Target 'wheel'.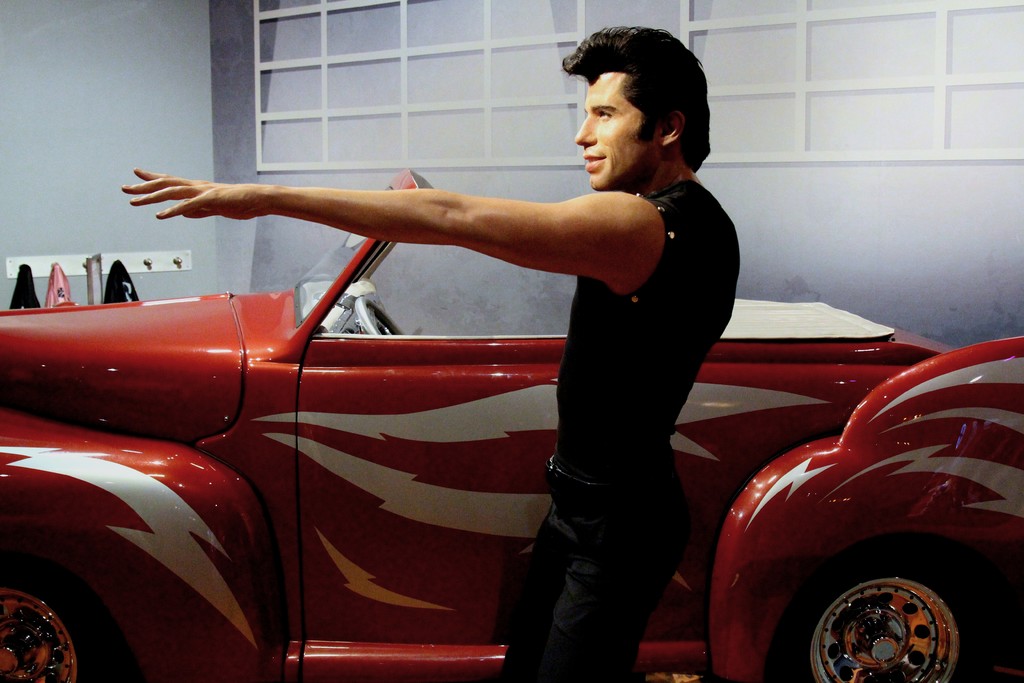
Target region: Rect(0, 571, 129, 682).
